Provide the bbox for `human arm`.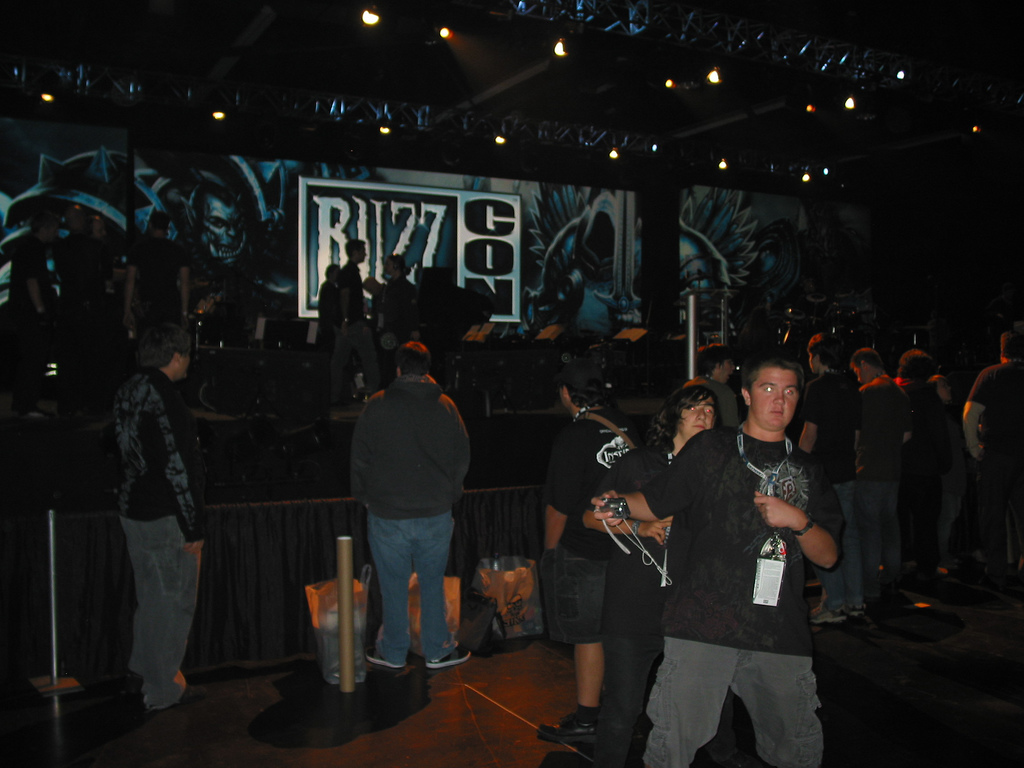
902:405:909:442.
